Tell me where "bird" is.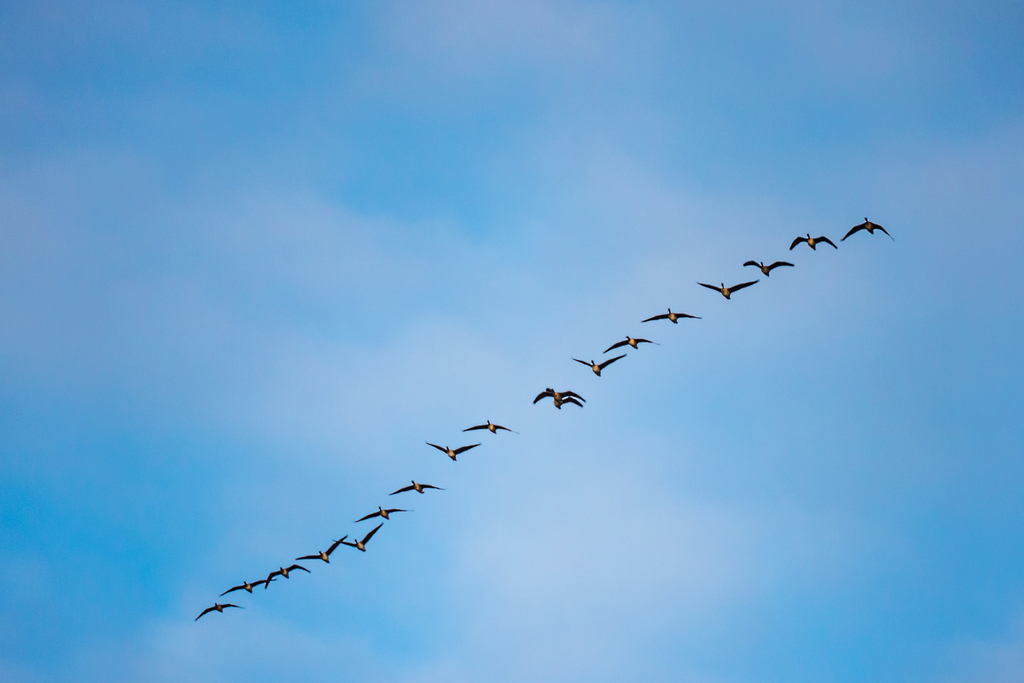
"bird" is at box=[191, 603, 241, 620].
